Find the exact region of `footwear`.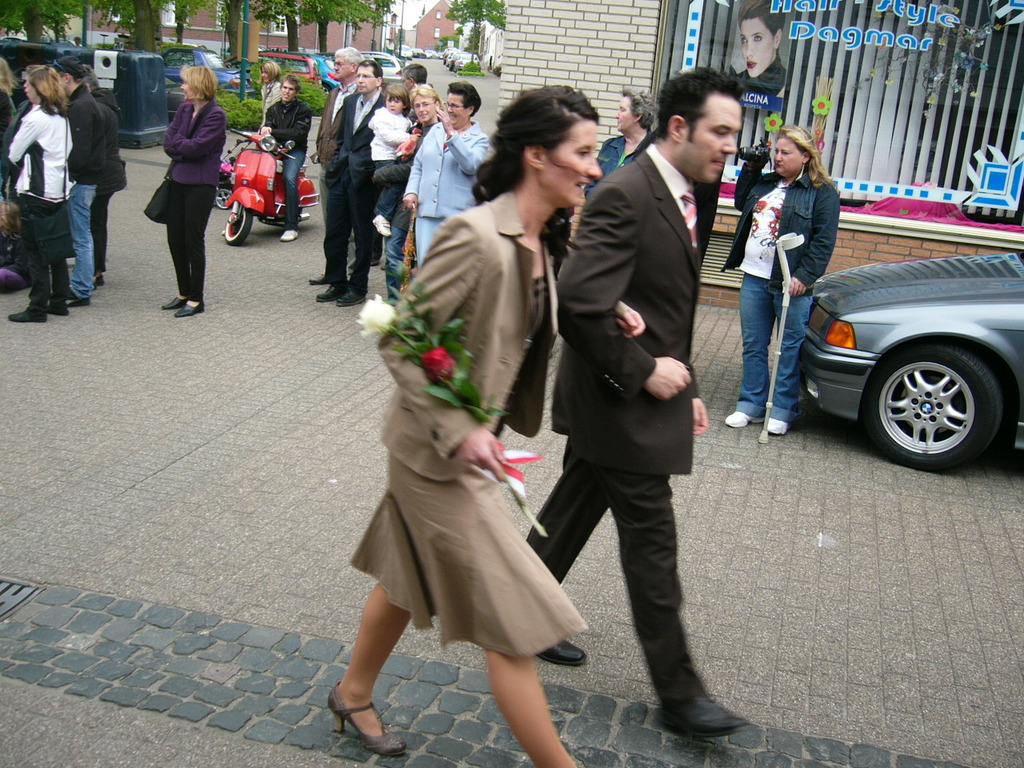
Exact region: x1=306, y1=262, x2=344, y2=290.
